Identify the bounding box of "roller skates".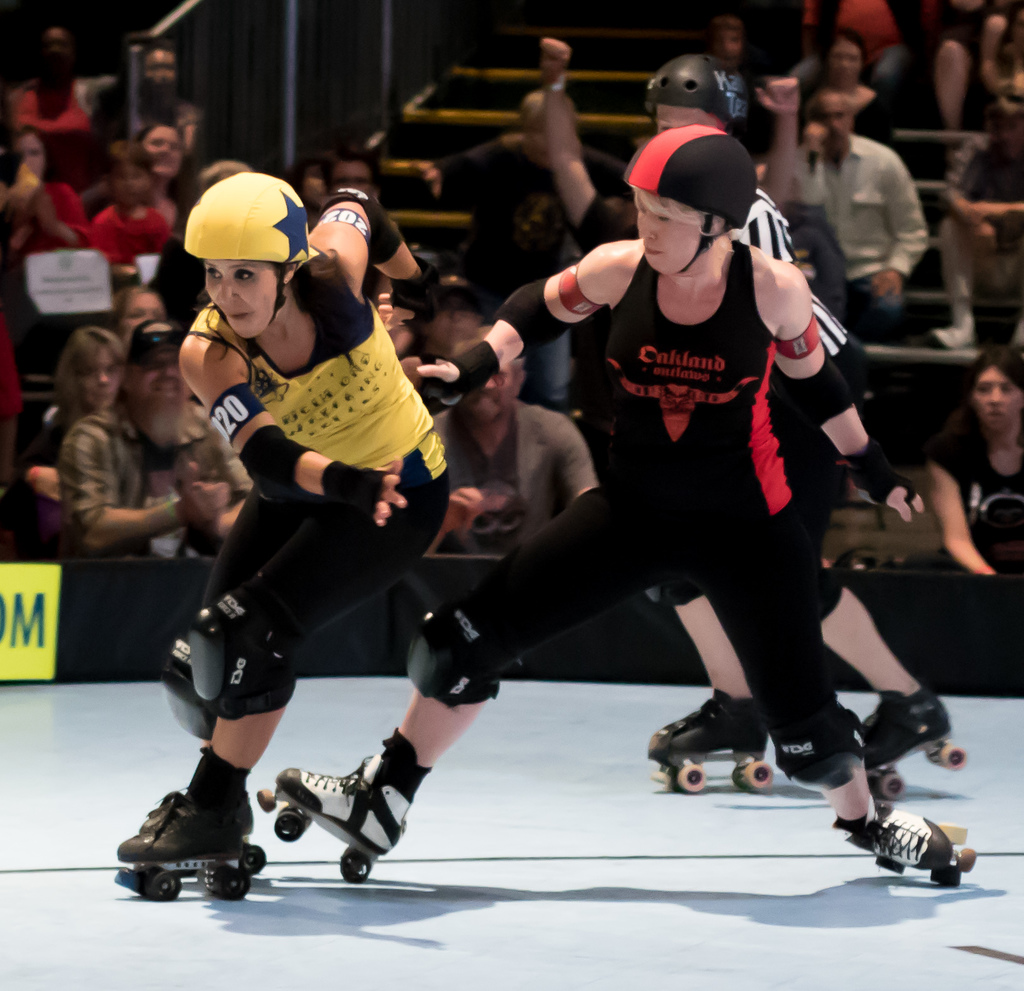
(844,801,979,892).
